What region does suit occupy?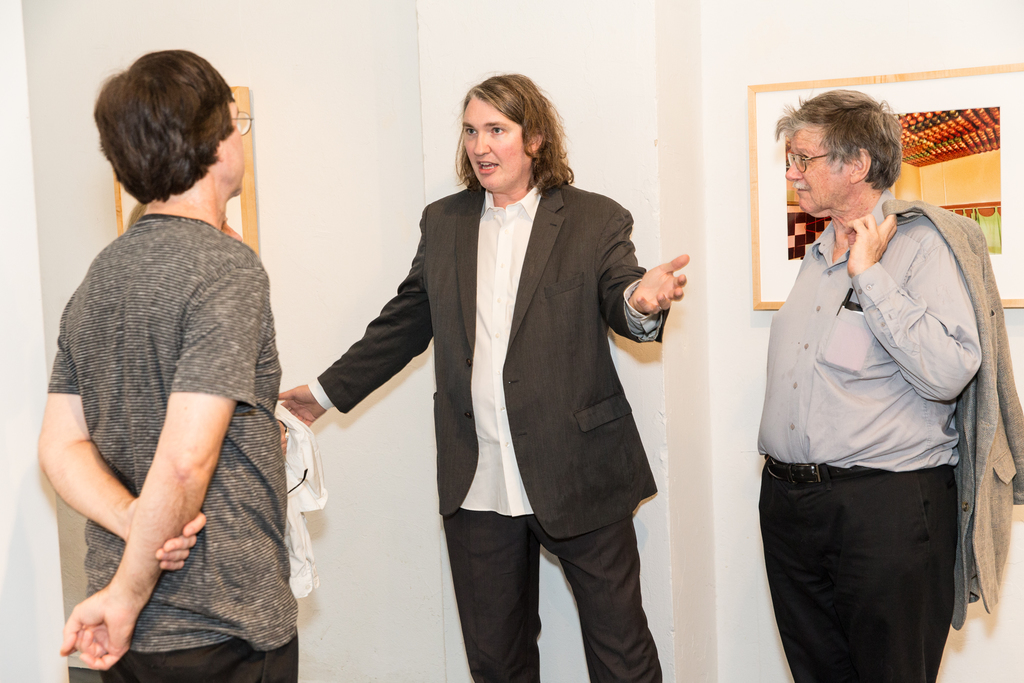
<region>881, 203, 1023, 634</region>.
